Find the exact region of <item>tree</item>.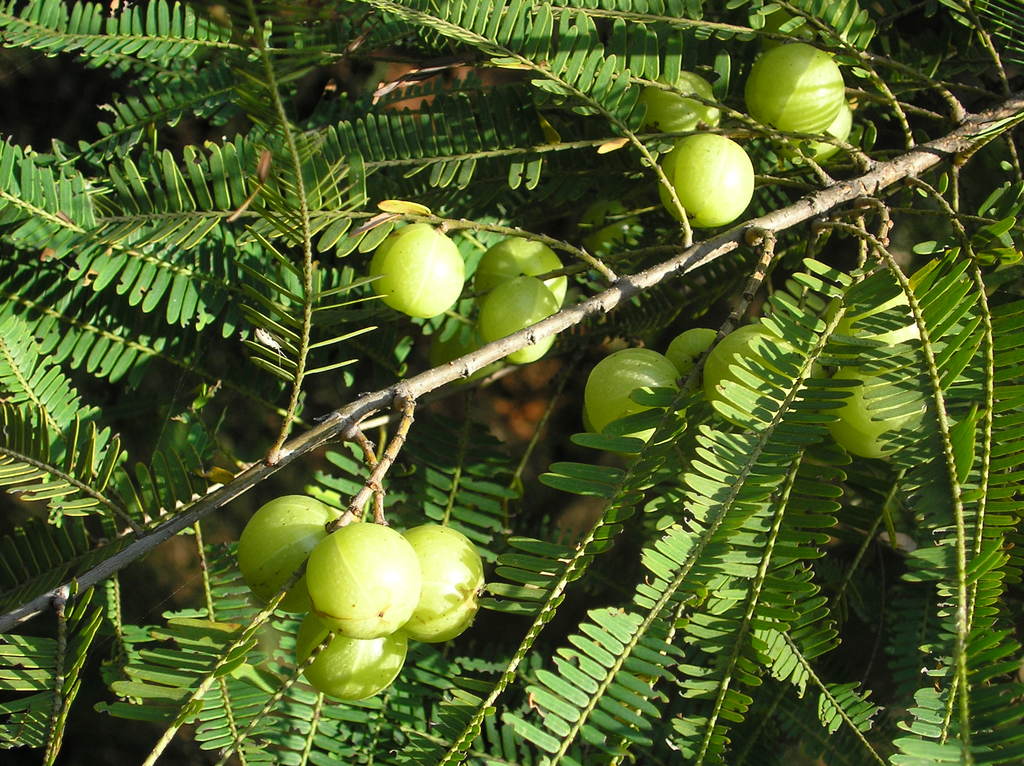
Exact region: region(0, 0, 1023, 765).
